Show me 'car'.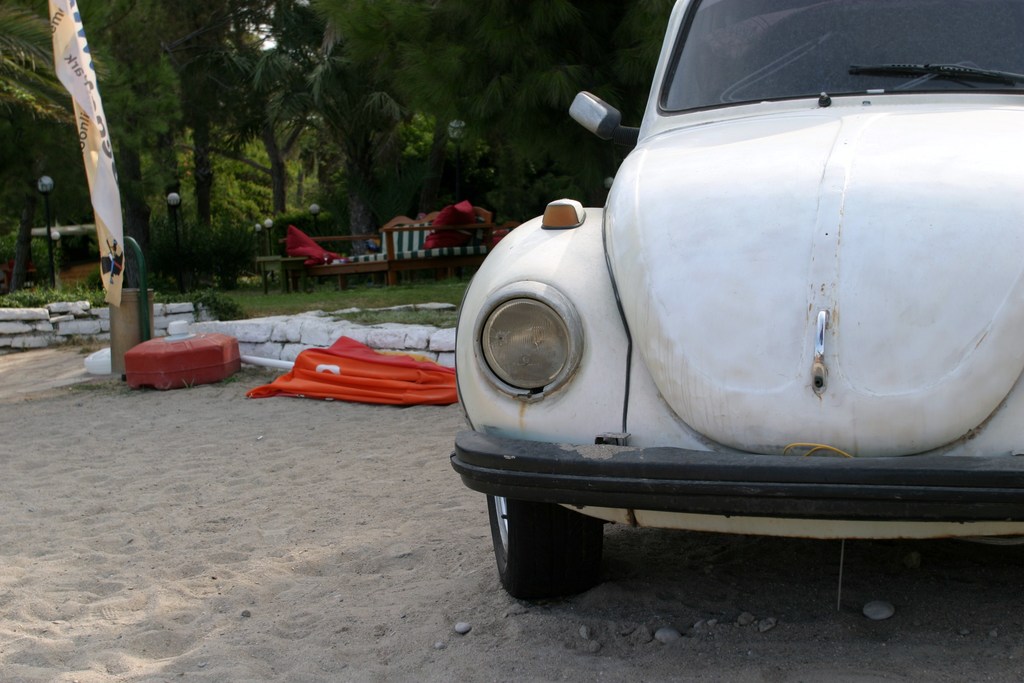
'car' is here: bbox=[449, 0, 1023, 604].
